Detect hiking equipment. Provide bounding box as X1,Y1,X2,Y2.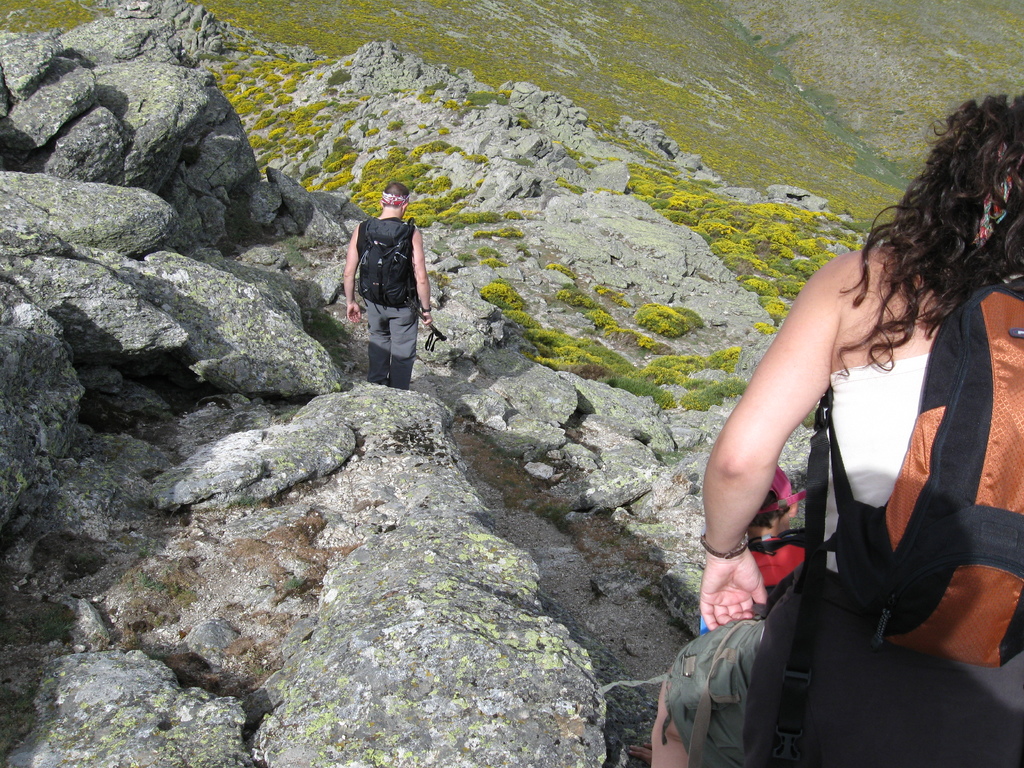
412,304,448,344.
